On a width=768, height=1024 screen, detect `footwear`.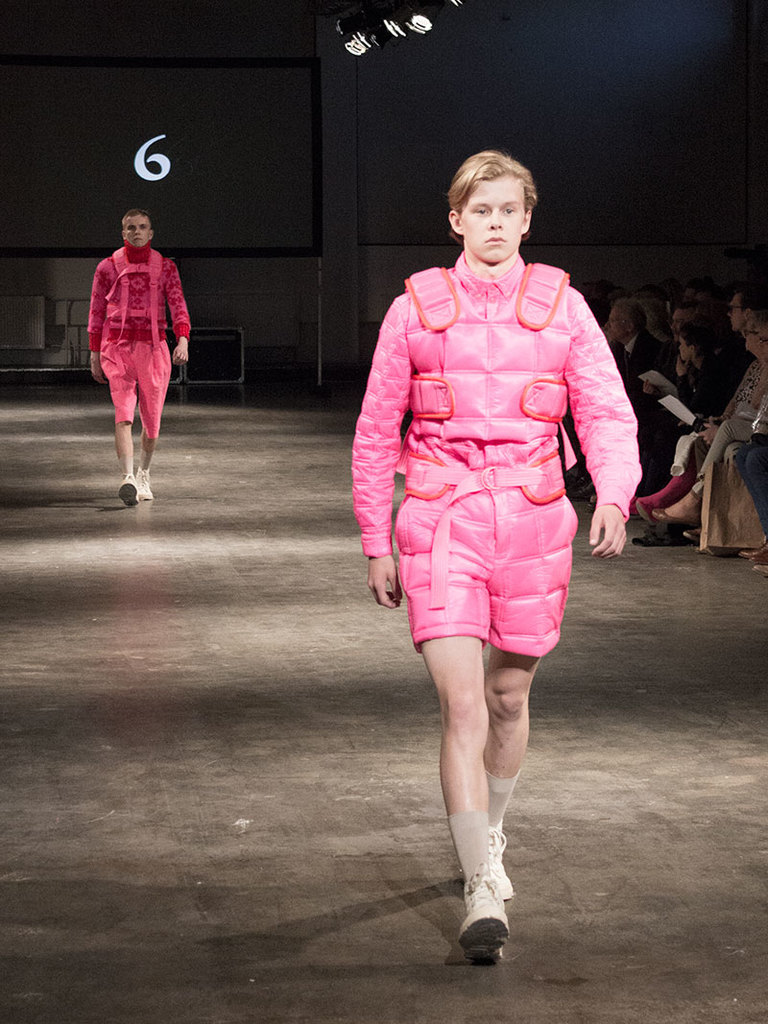
(737, 544, 767, 568).
